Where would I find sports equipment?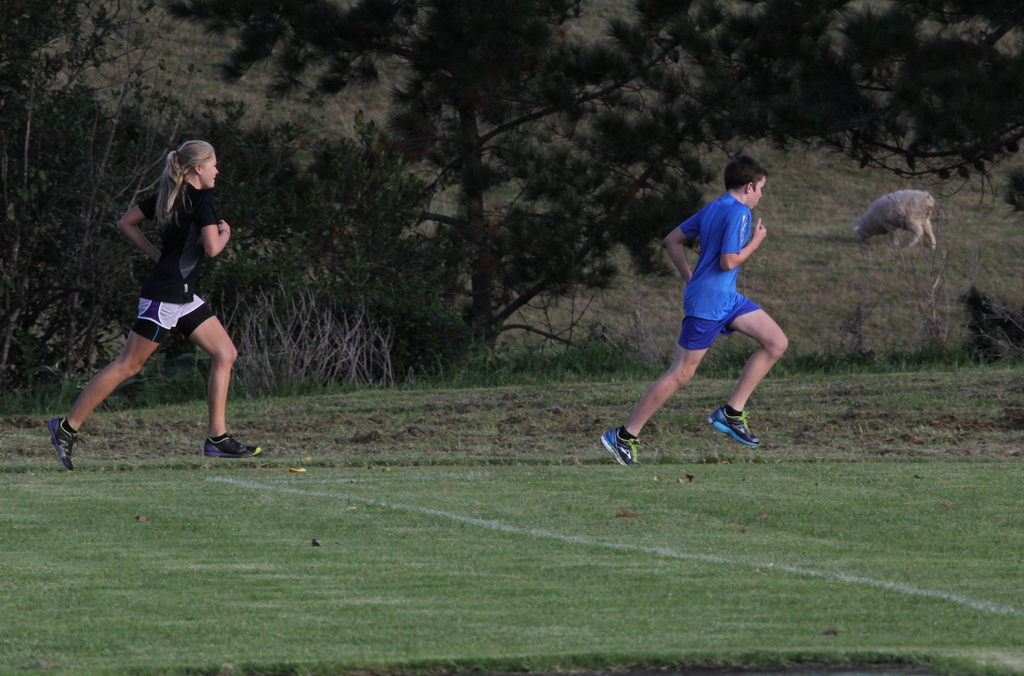
At x1=203 y1=430 x2=265 y2=459.
